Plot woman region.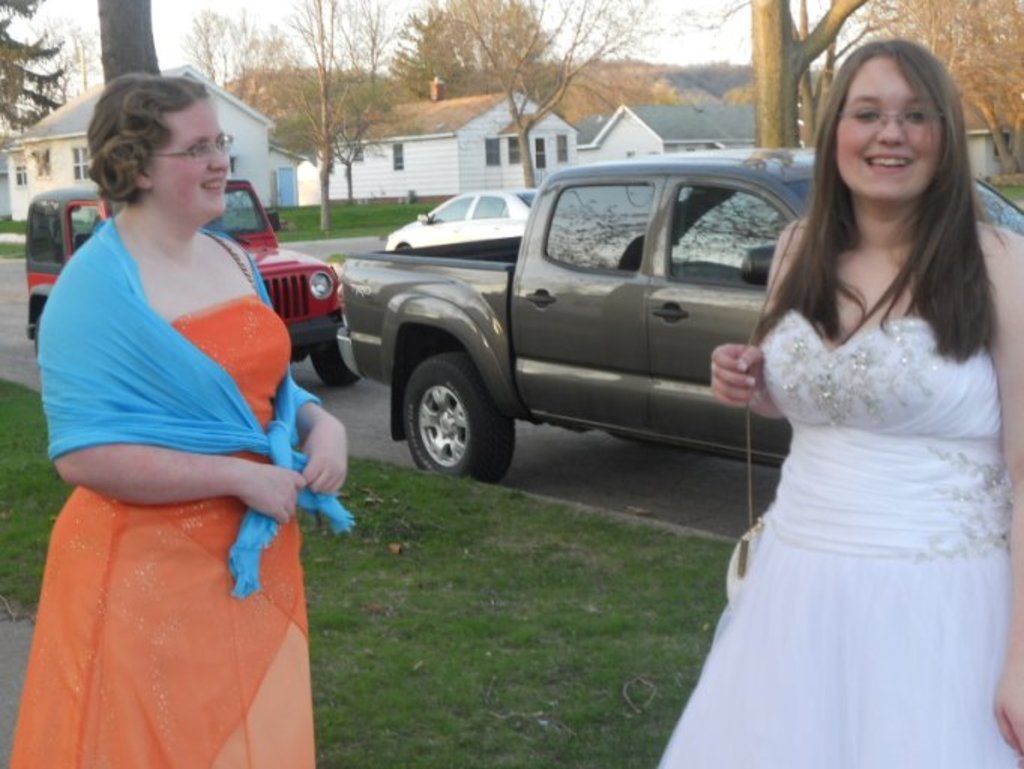
Plotted at x1=6 y1=75 x2=351 y2=767.
